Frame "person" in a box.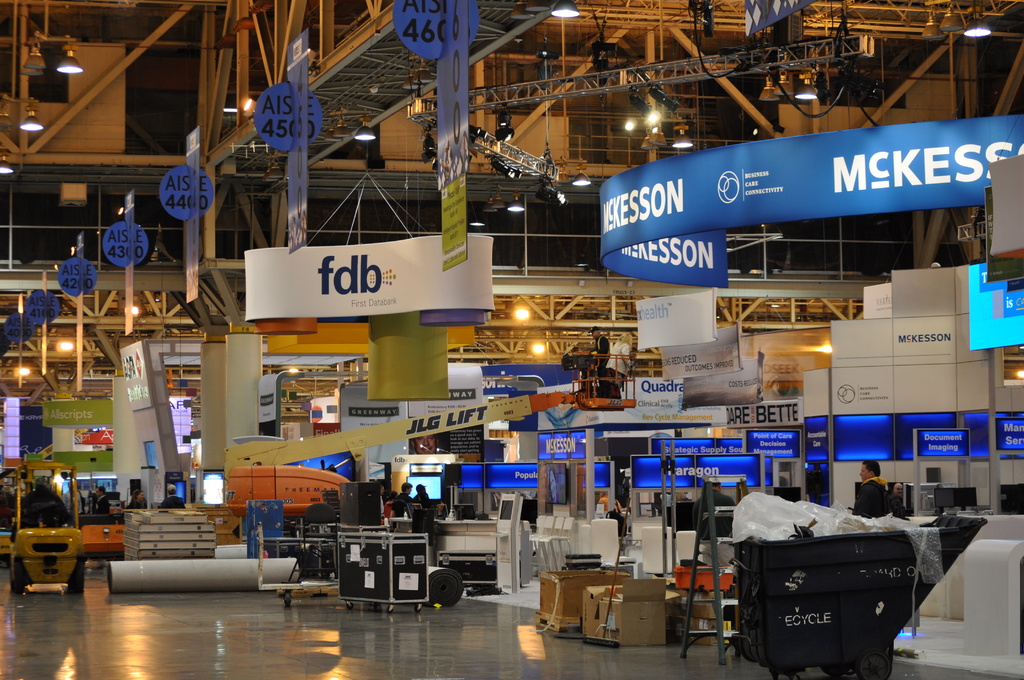
[692, 482, 735, 539].
